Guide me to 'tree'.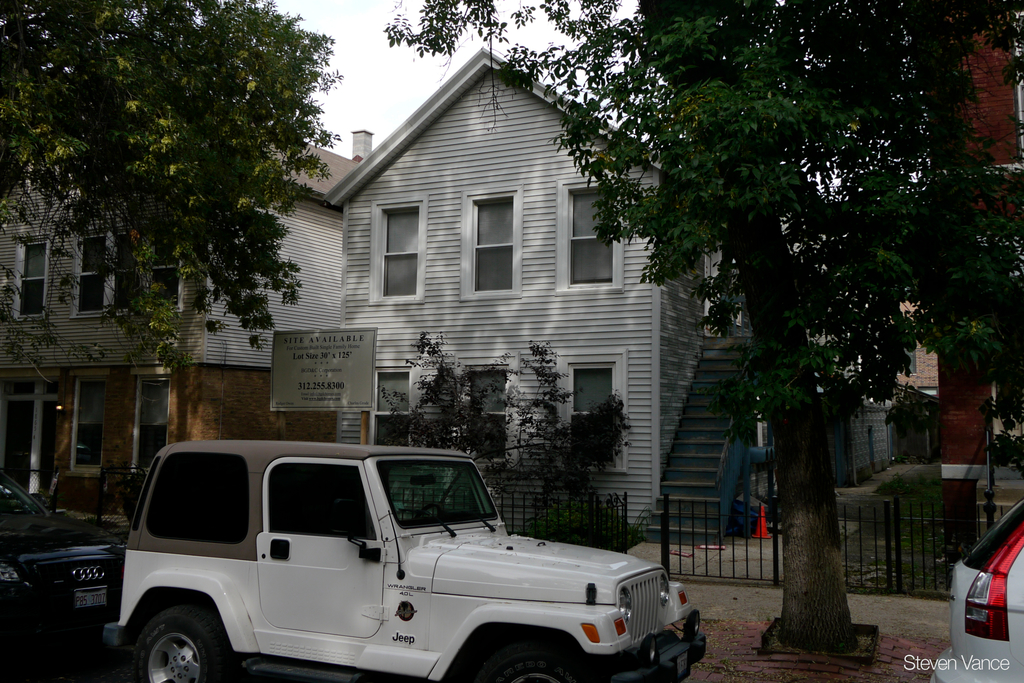
Guidance: 0/0/344/374.
